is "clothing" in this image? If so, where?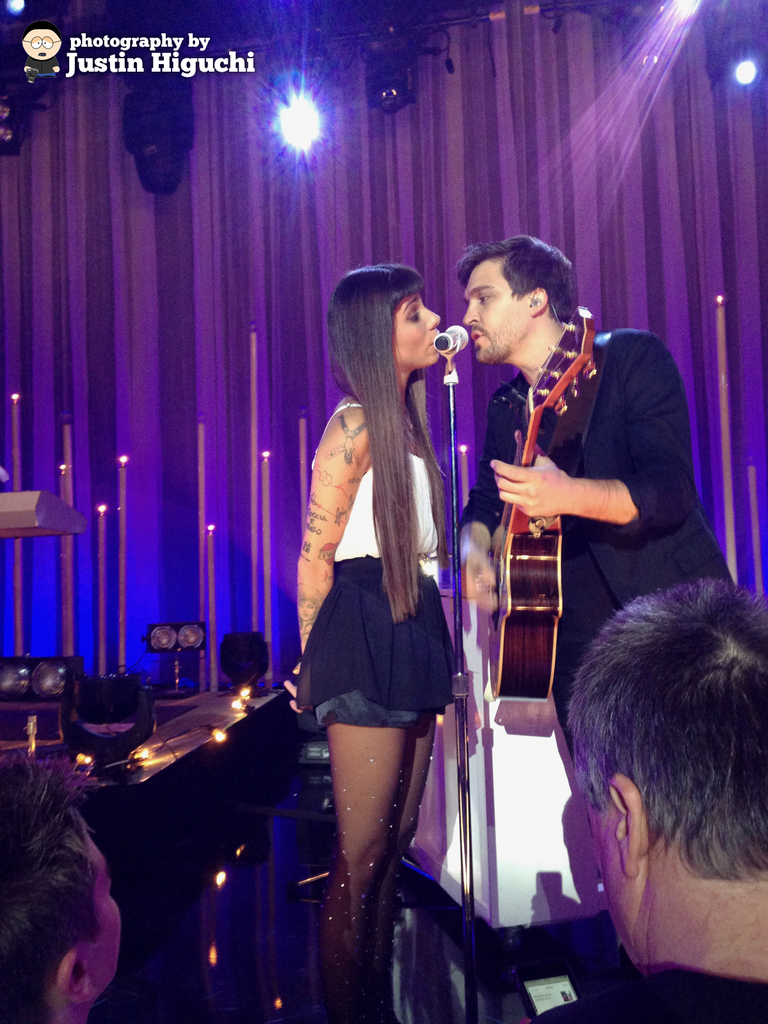
Yes, at pyautogui.locateOnScreen(460, 328, 735, 727).
